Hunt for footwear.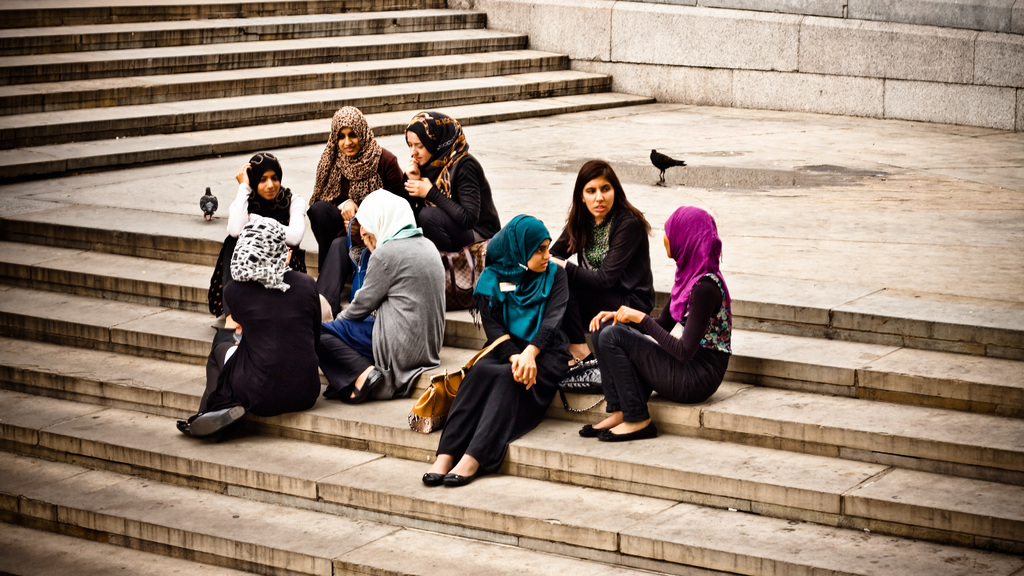
Hunted down at 420, 451, 458, 487.
